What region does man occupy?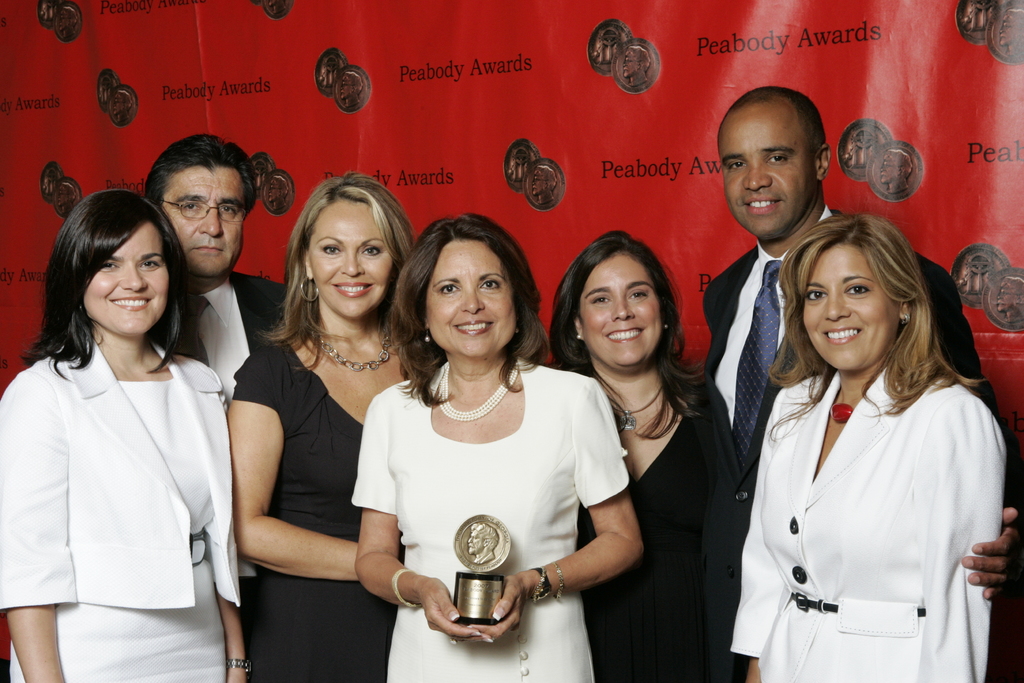
bbox=(139, 135, 294, 407).
